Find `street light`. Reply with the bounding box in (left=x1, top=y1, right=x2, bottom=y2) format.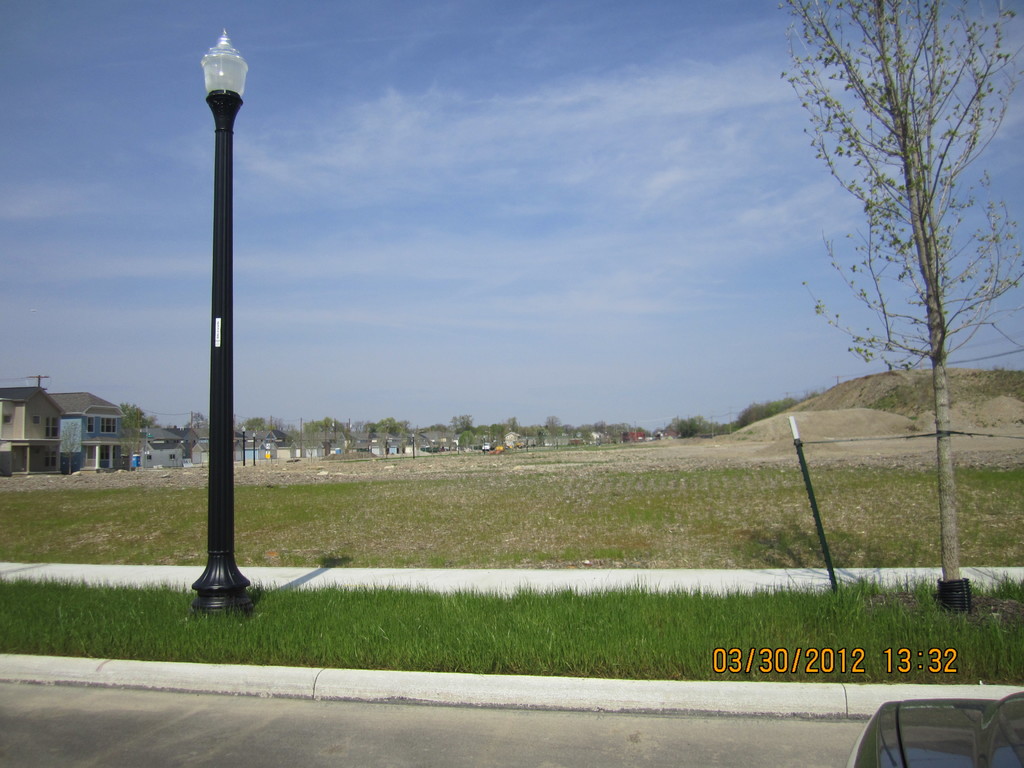
(left=241, top=424, right=244, bottom=467).
